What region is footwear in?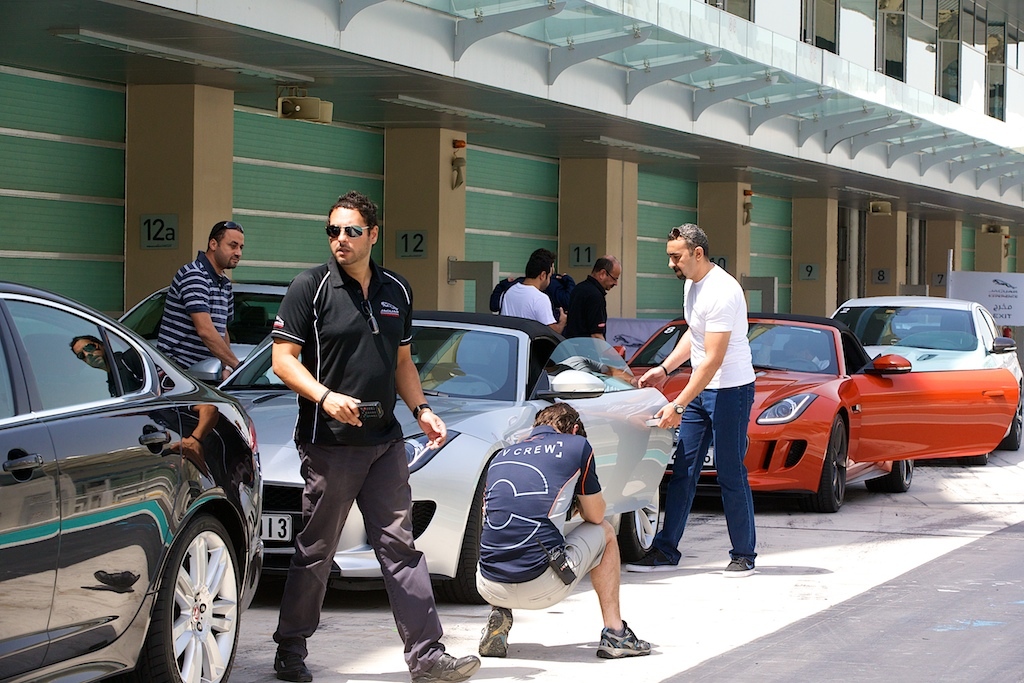
left=593, top=621, right=658, bottom=654.
